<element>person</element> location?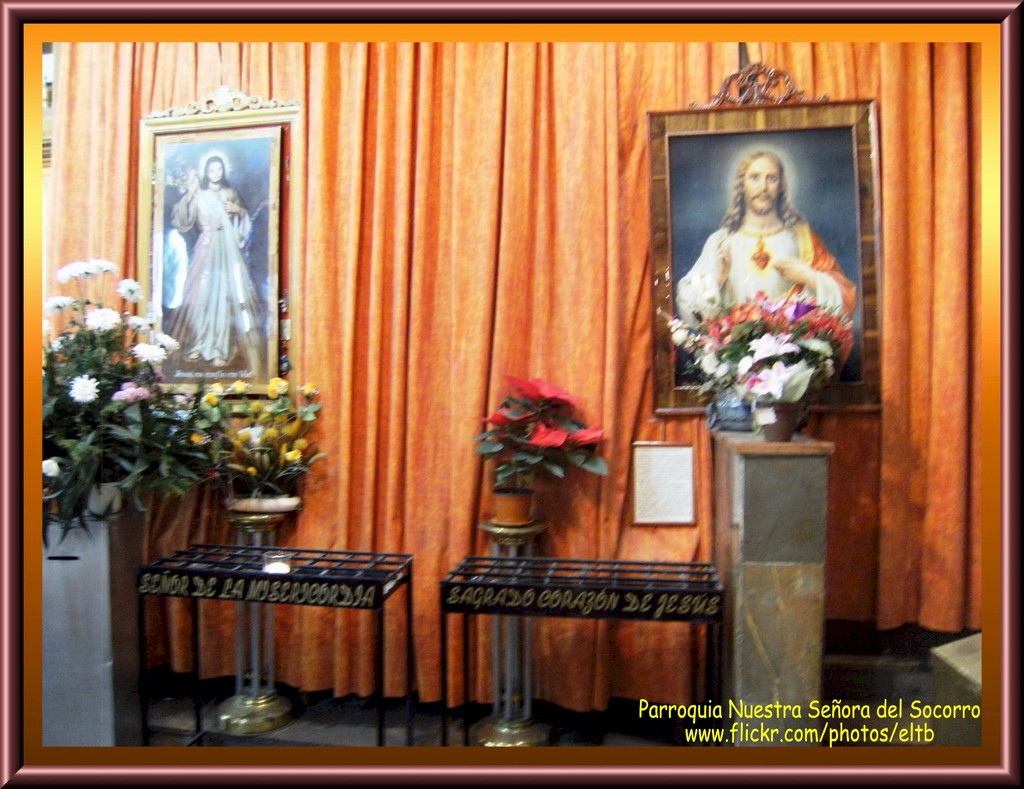
{"left": 157, "top": 157, "right": 275, "bottom": 385}
